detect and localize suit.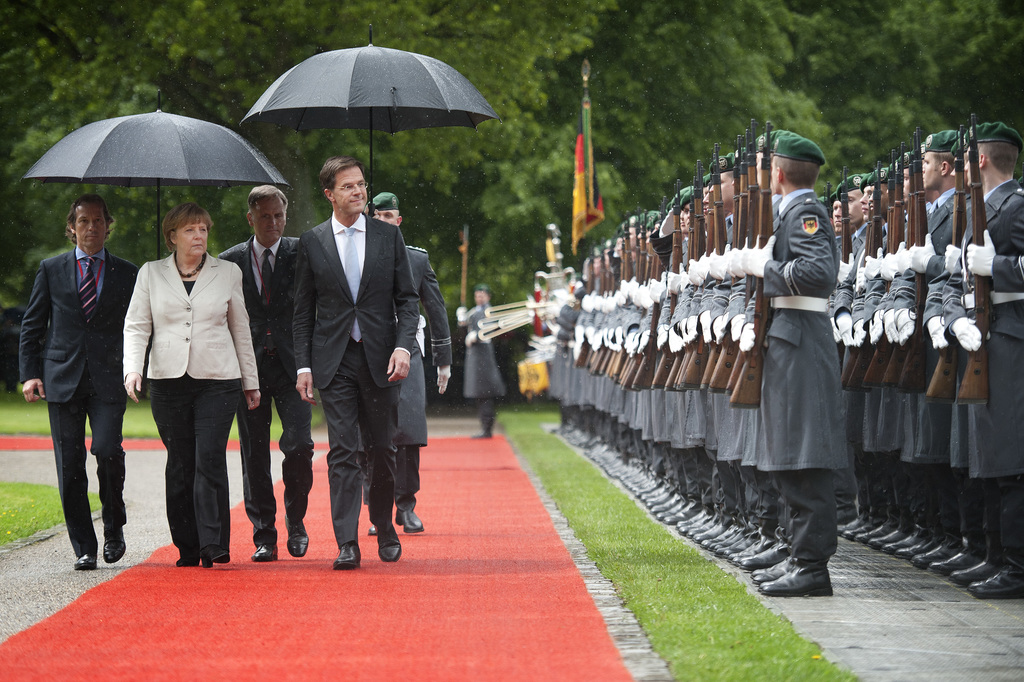
Localized at [left=26, top=186, right=129, bottom=578].
